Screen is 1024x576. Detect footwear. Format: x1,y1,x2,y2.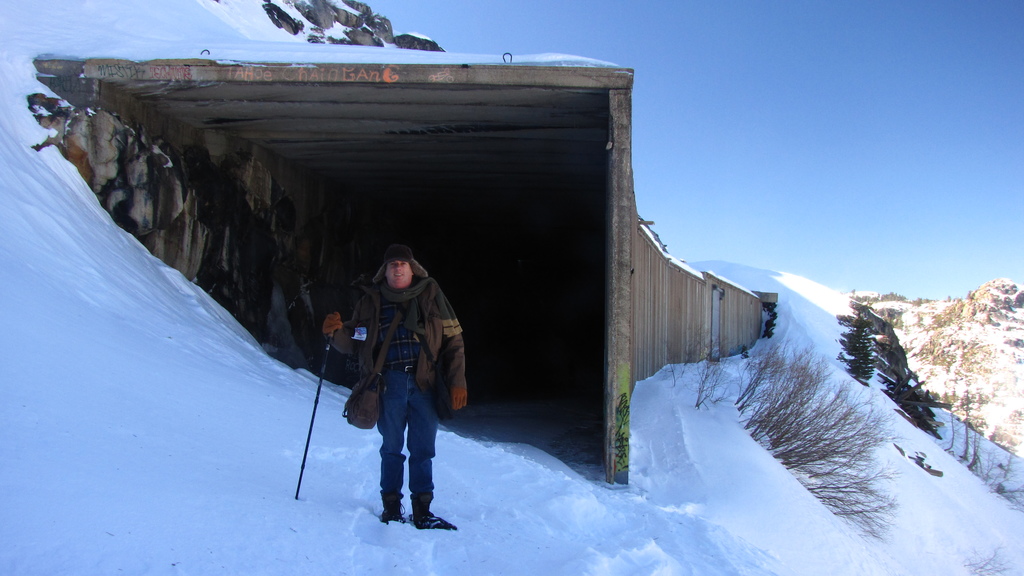
411,488,460,532.
